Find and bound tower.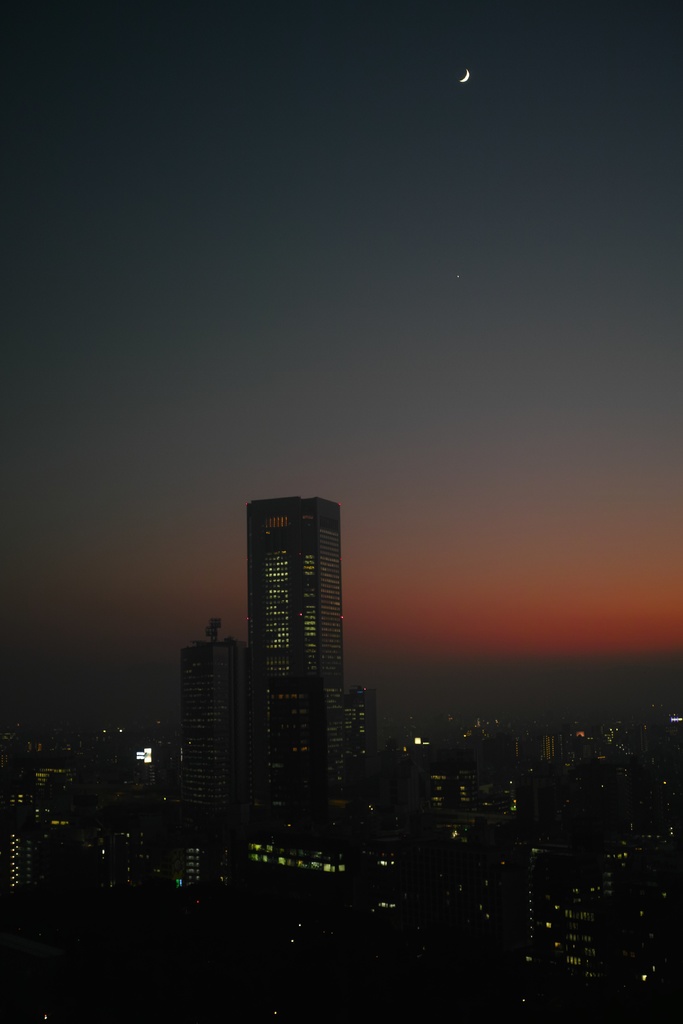
Bound: pyautogui.locateOnScreen(177, 595, 230, 818).
